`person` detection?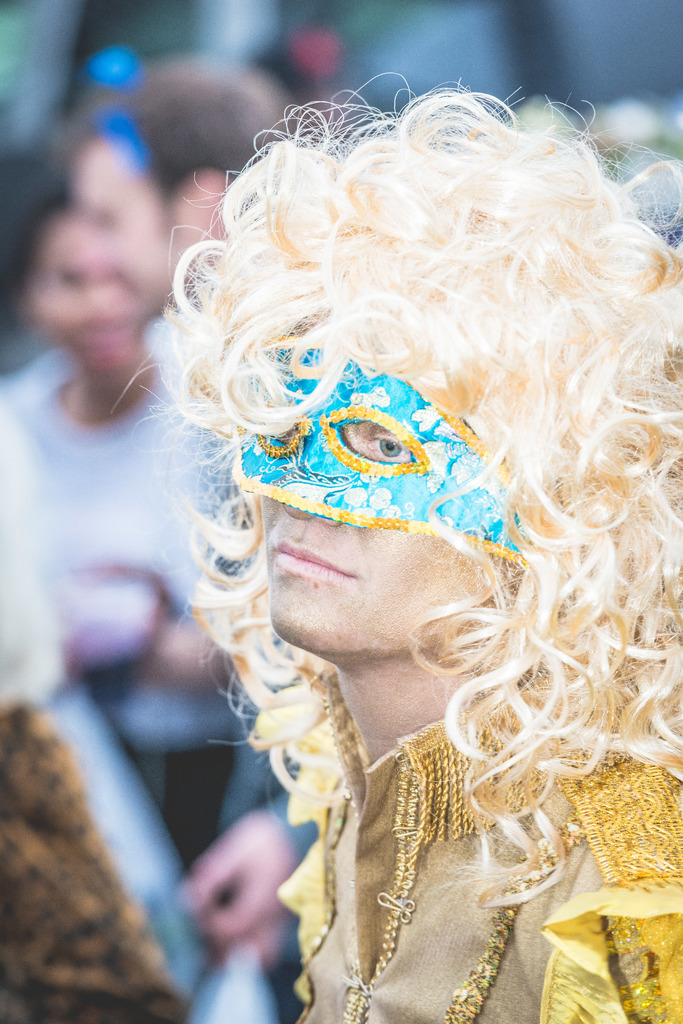
detection(128, 24, 674, 1023)
